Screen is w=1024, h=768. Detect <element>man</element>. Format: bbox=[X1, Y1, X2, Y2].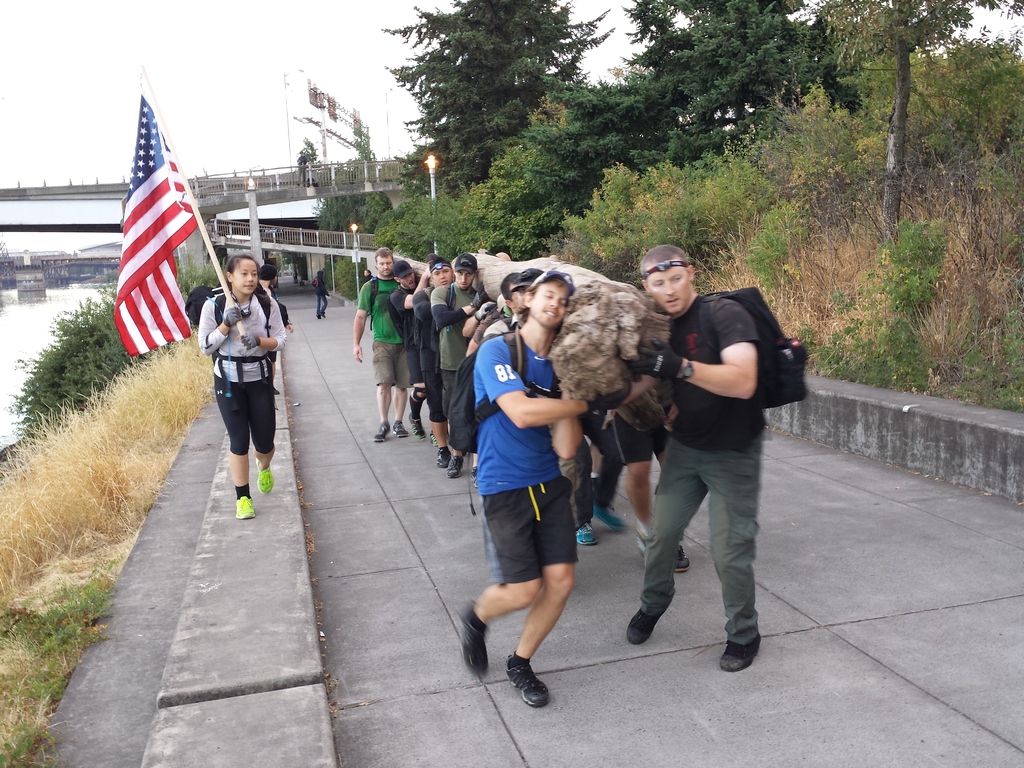
bbox=[458, 266, 577, 711].
